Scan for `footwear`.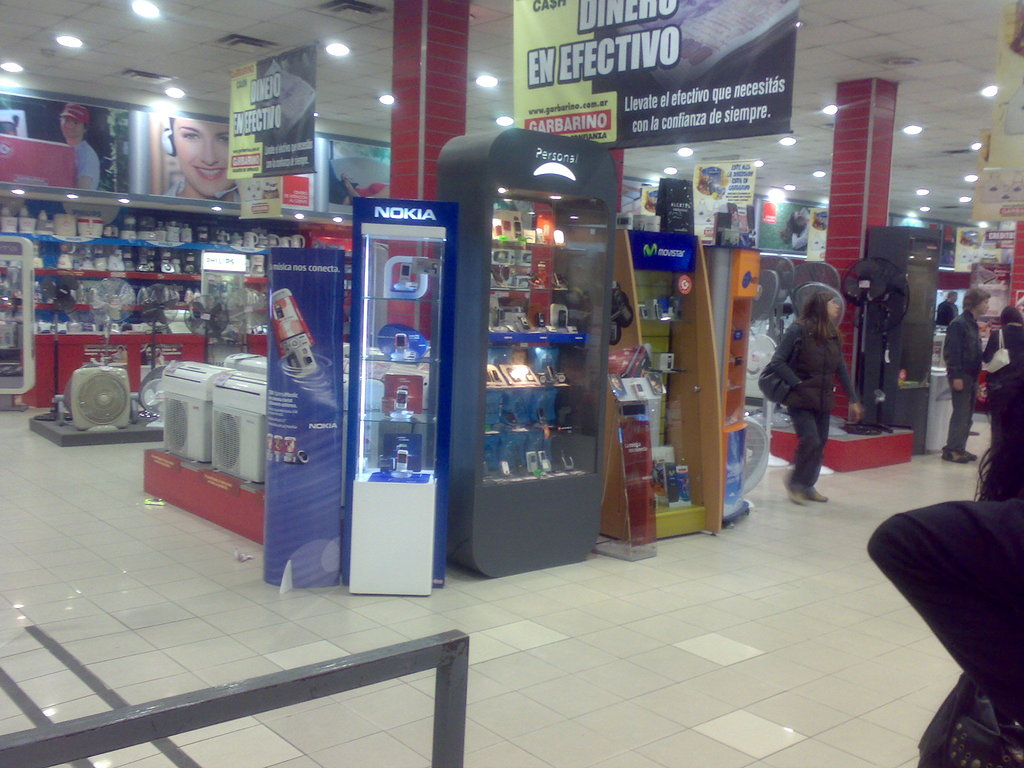
Scan result: {"left": 956, "top": 444, "right": 978, "bottom": 463}.
